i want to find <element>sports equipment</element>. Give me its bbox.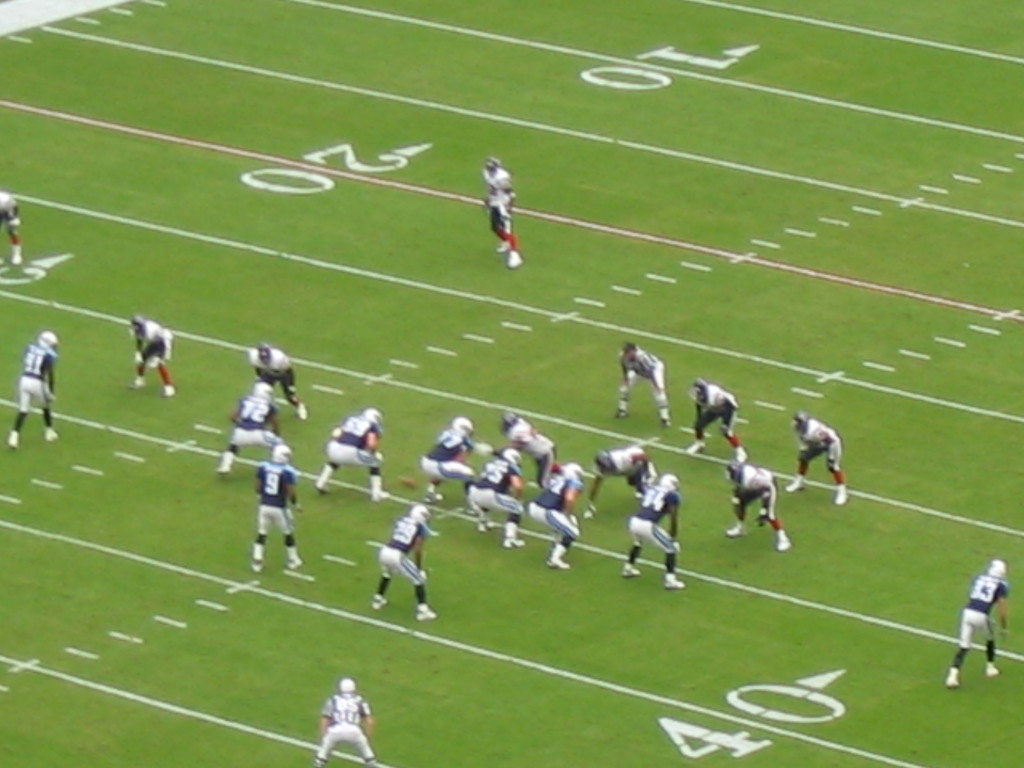
582/503/601/520.
